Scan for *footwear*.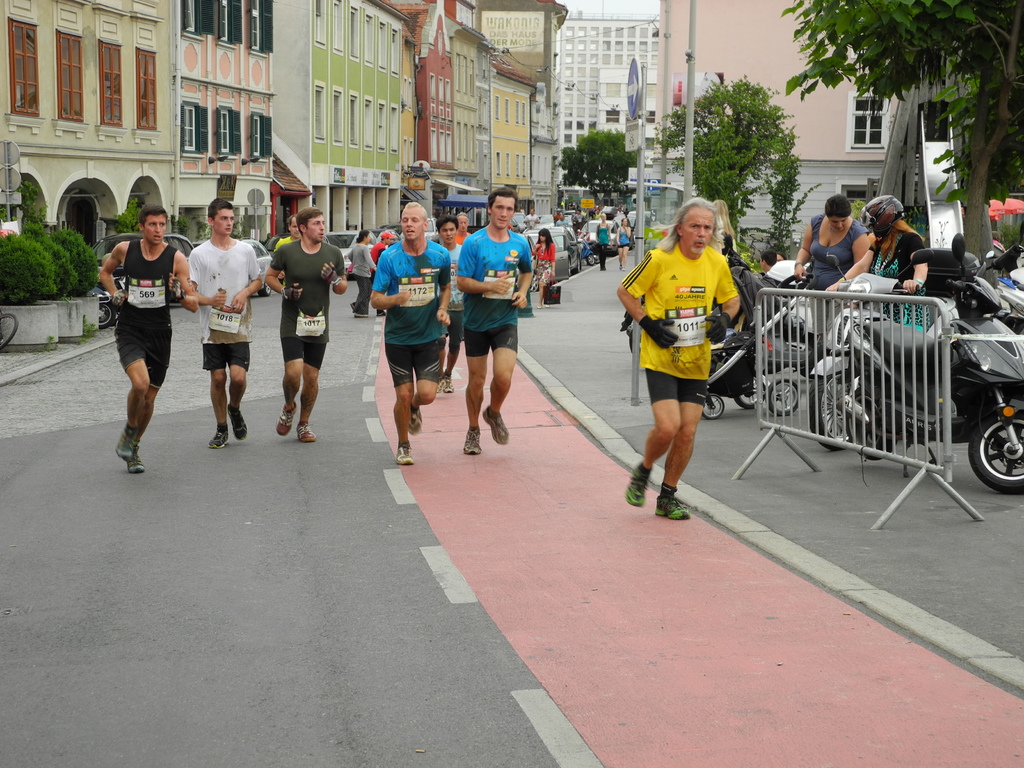
Scan result: locate(408, 402, 423, 435).
